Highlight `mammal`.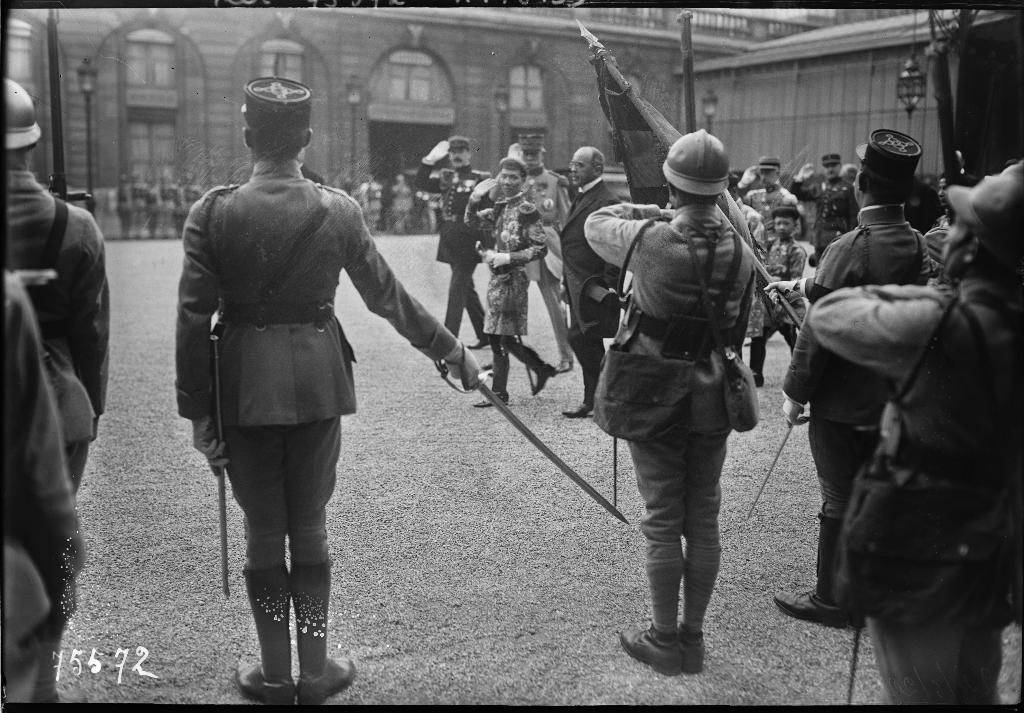
Highlighted region: (463,163,557,409).
